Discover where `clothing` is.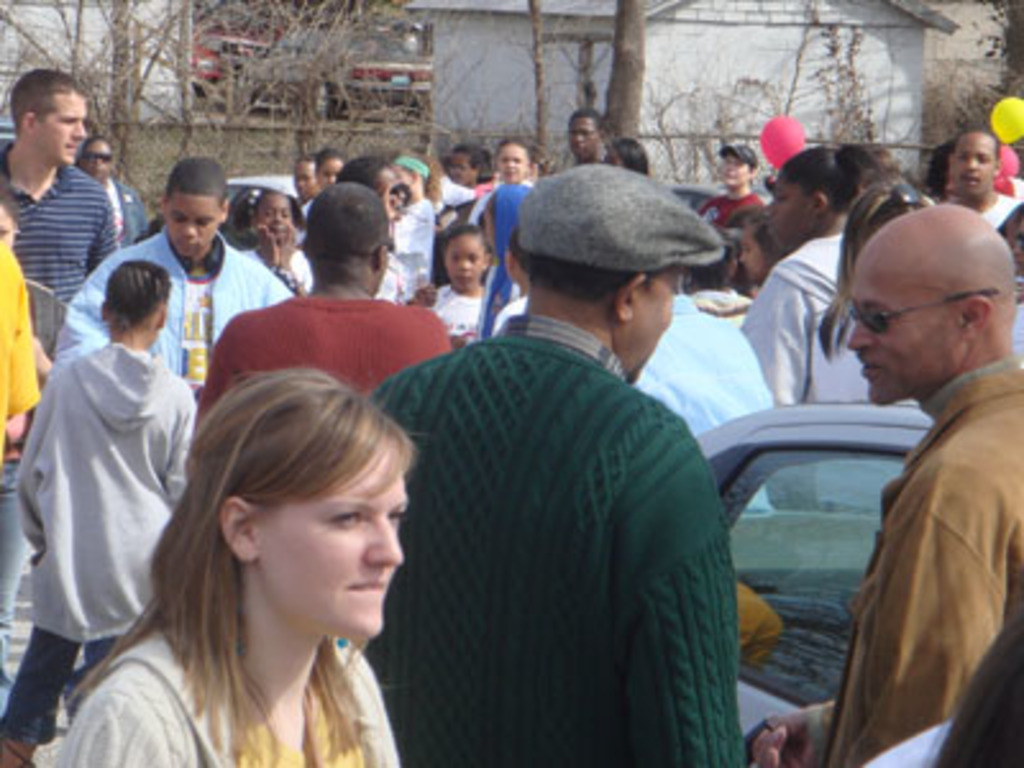
Discovered at 54, 627, 399, 765.
